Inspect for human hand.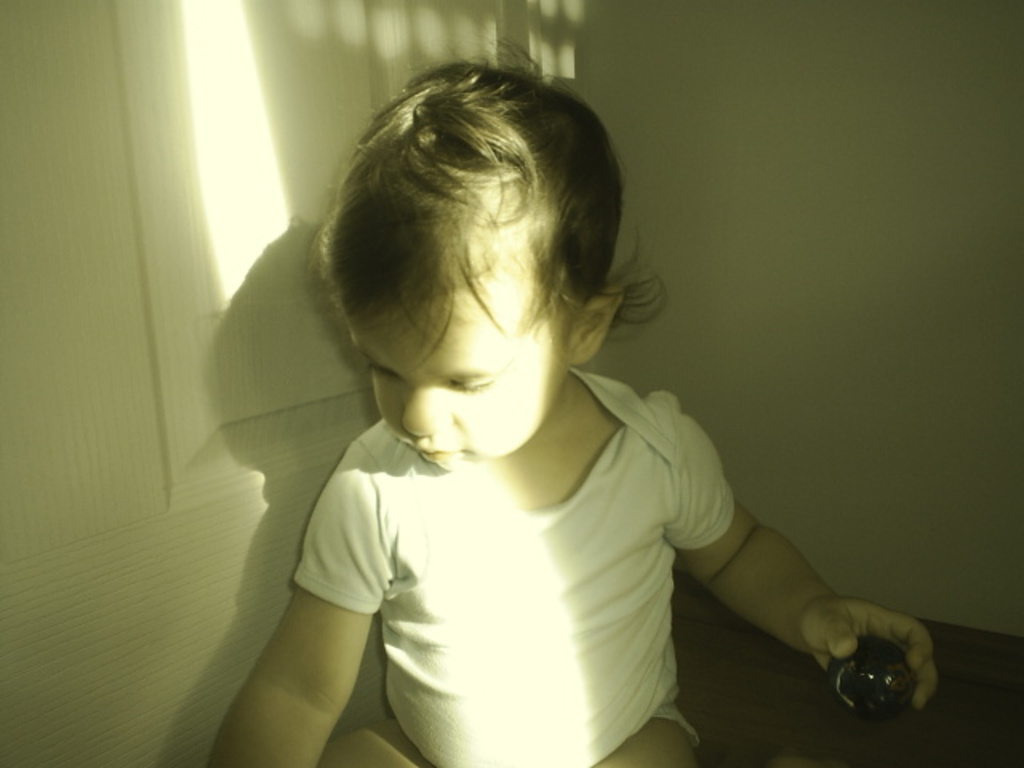
Inspection: <region>806, 594, 939, 706</region>.
